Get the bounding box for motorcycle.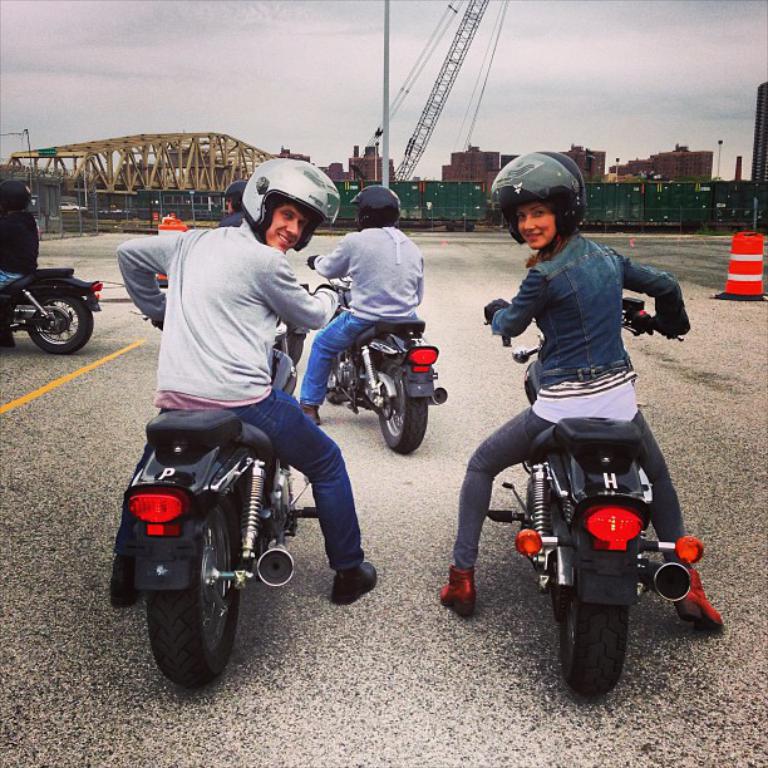
crop(129, 281, 317, 688).
